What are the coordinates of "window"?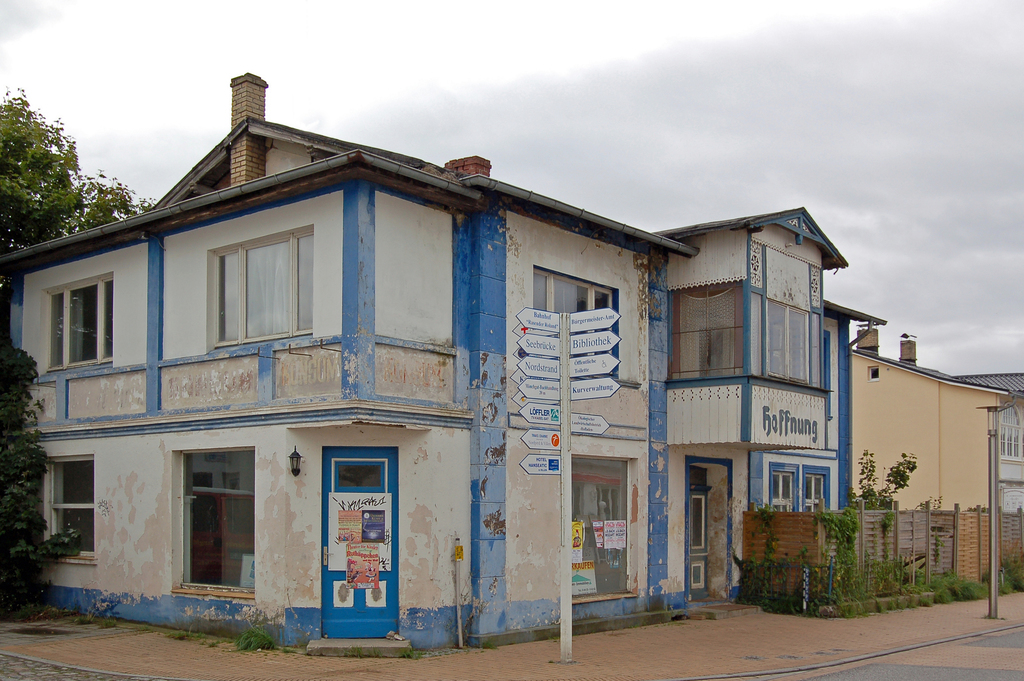
x1=867, y1=363, x2=879, y2=380.
